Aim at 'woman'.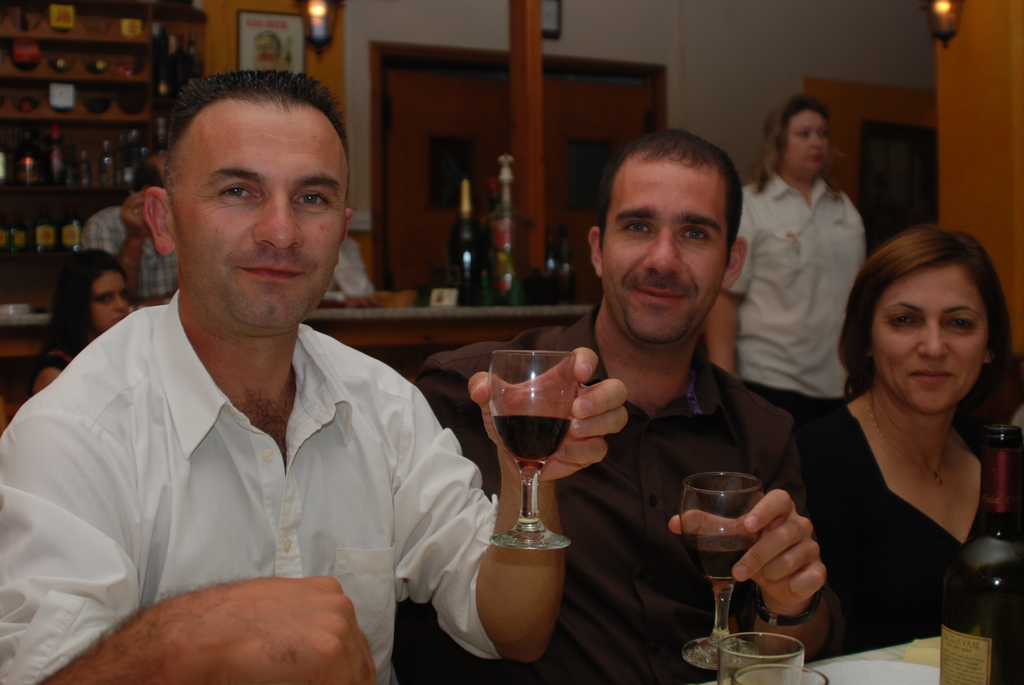
Aimed at [776, 202, 1023, 673].
